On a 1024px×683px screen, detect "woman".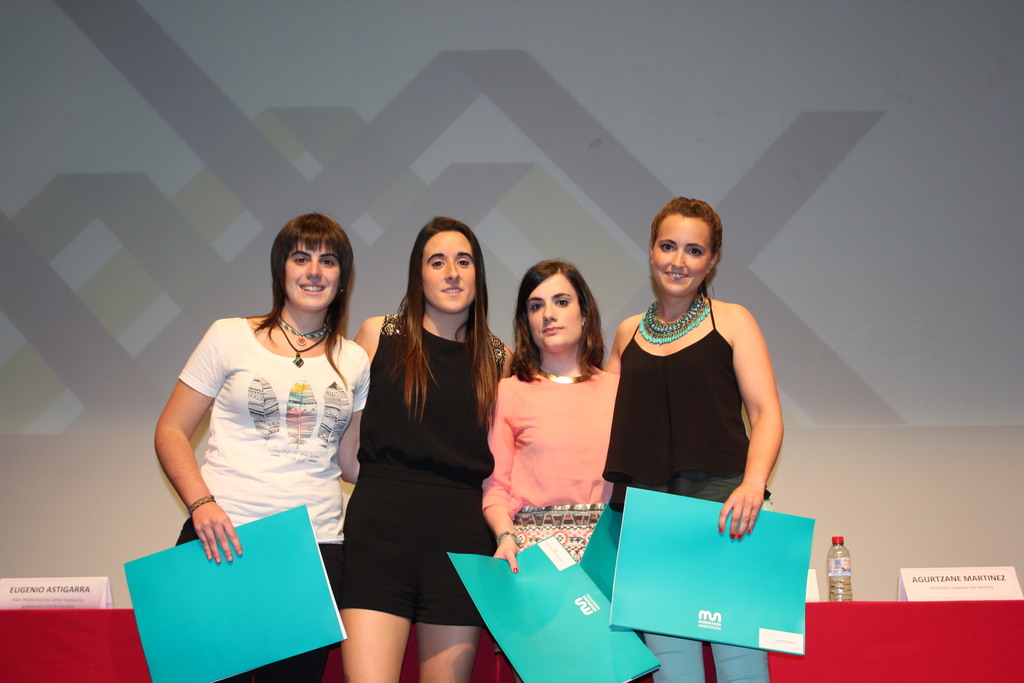
[left=475, top=265, right=627, bottom=591].
